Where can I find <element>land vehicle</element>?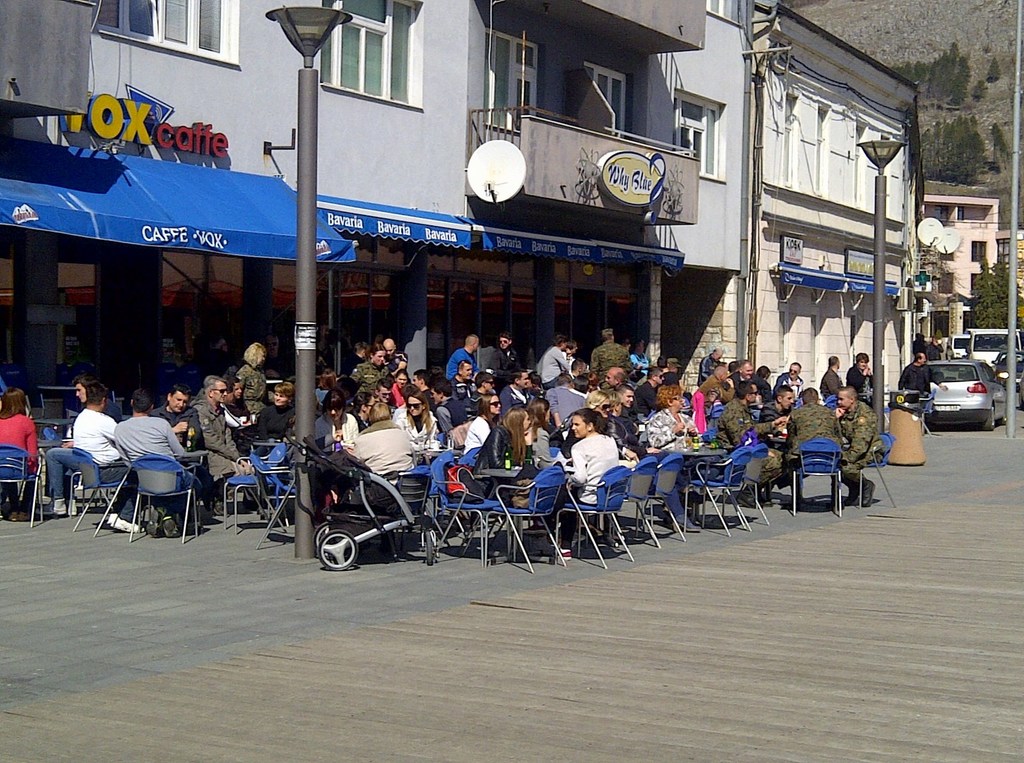
You can find it at {"left": 911, "top": 341, "right": 1017, "bottom": 419}.
